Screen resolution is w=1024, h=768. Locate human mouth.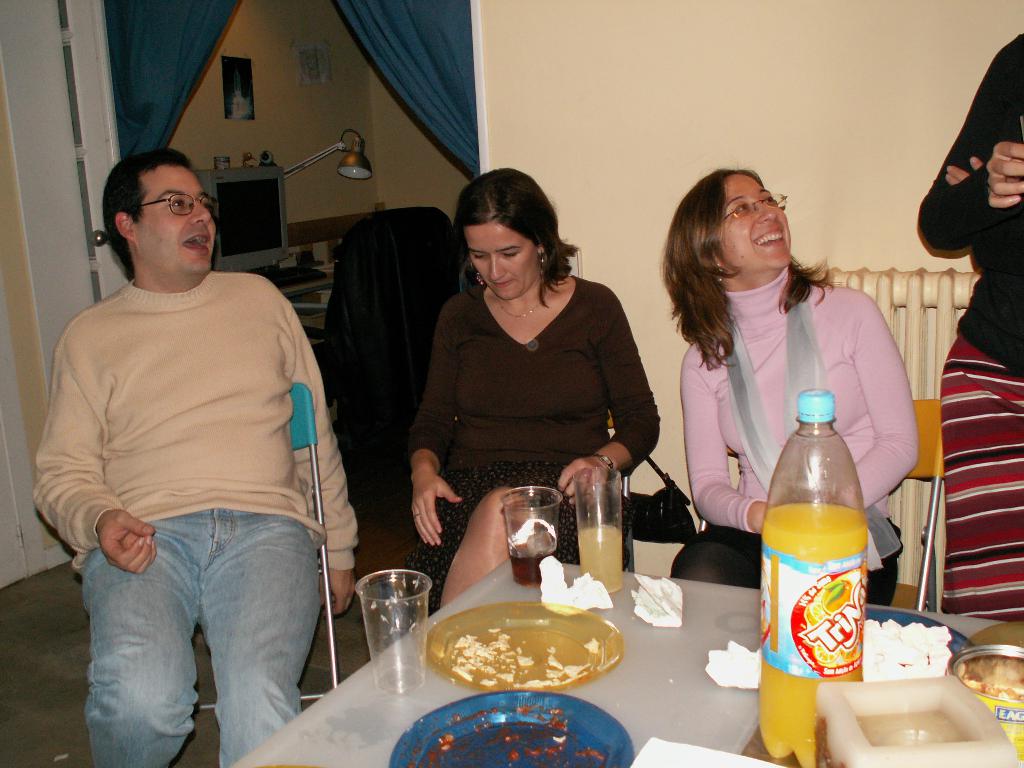
bbox(489, 278, 515, 291).
